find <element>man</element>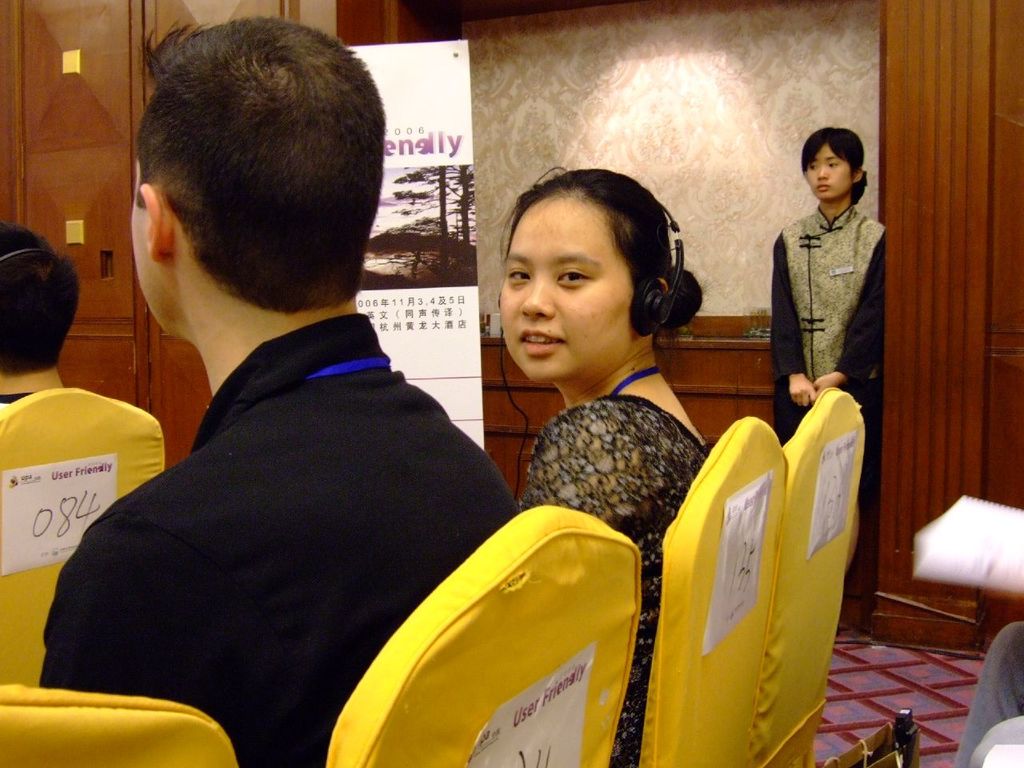
[x1=0, y1=219, x2=82, y2=405]
